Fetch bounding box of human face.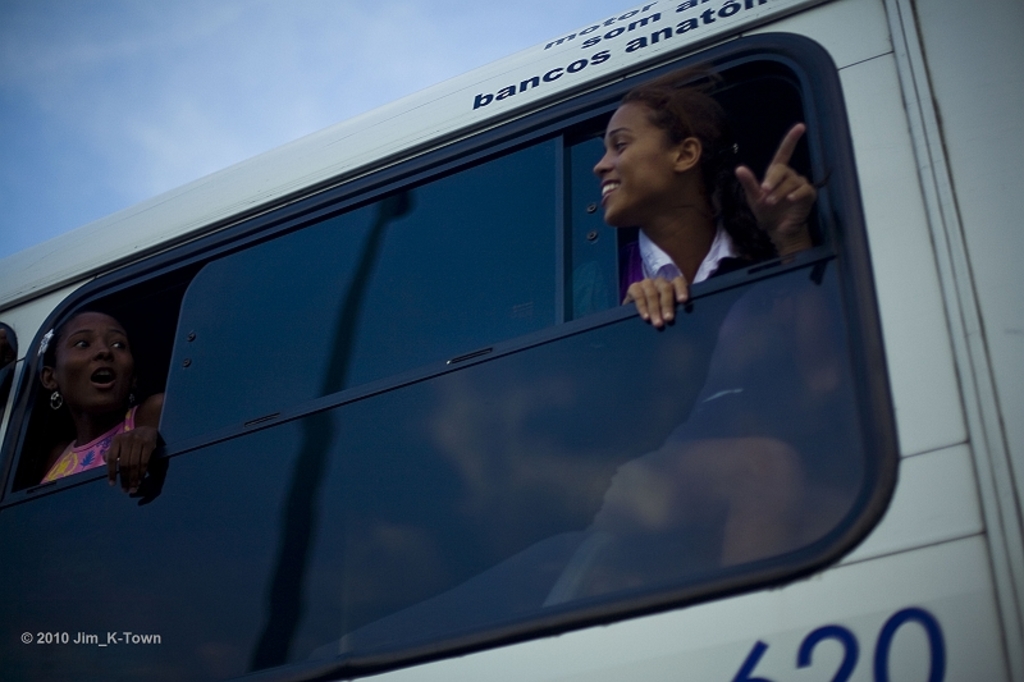
Bbox: <bbox>47, 311, 138, 411</bbox>.
